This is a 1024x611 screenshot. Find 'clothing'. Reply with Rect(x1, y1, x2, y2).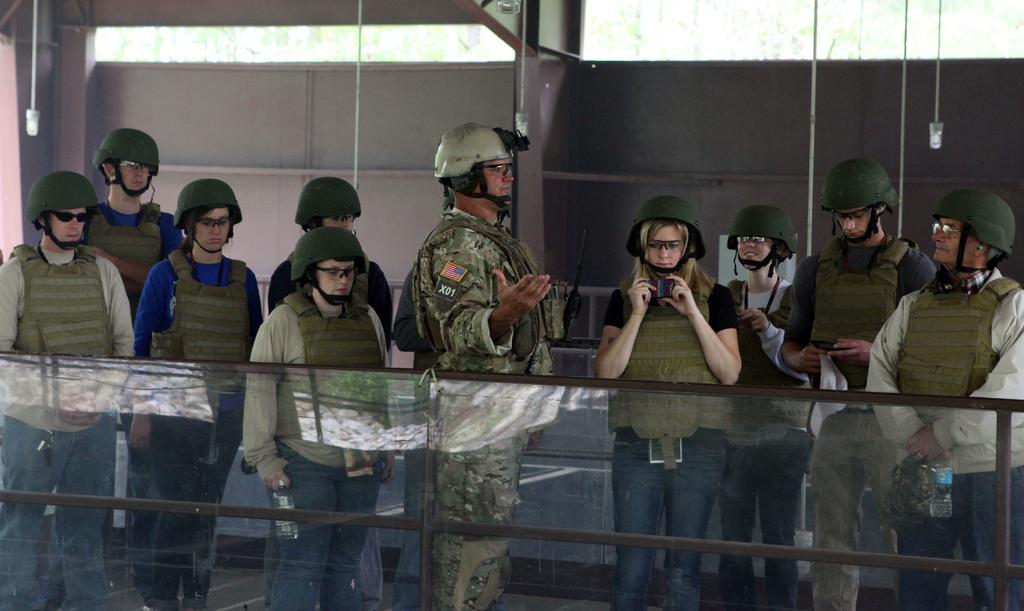
Rect(865, 265, 1023, 404).
